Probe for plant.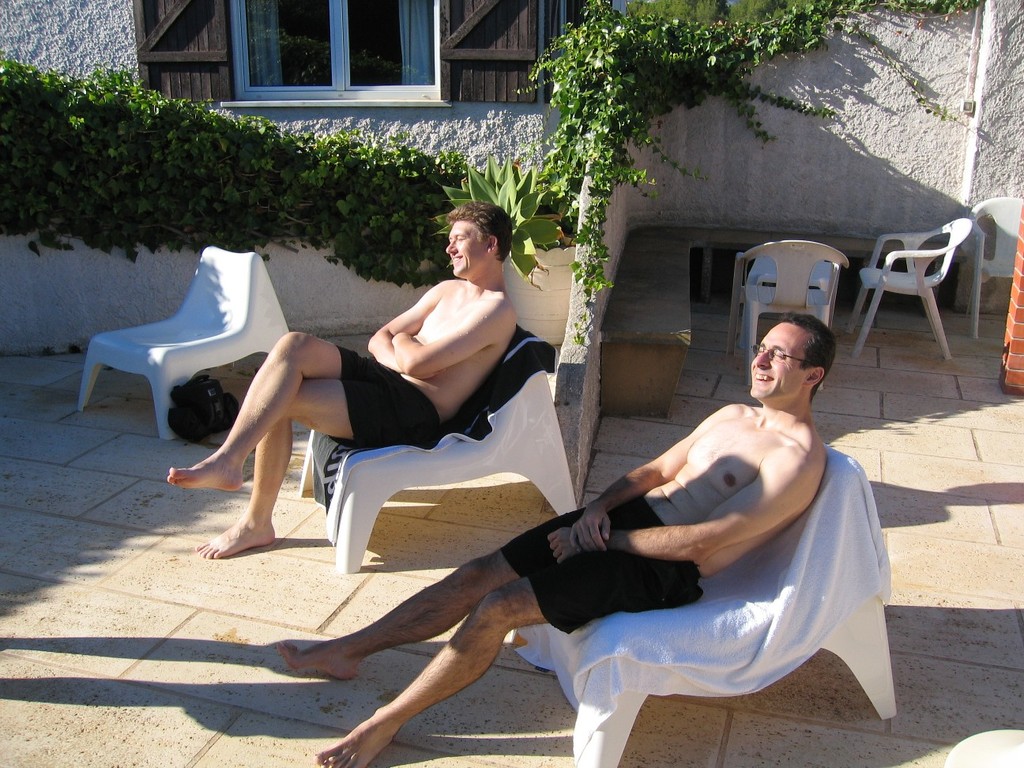
Probe result: 518/0/988/344.
